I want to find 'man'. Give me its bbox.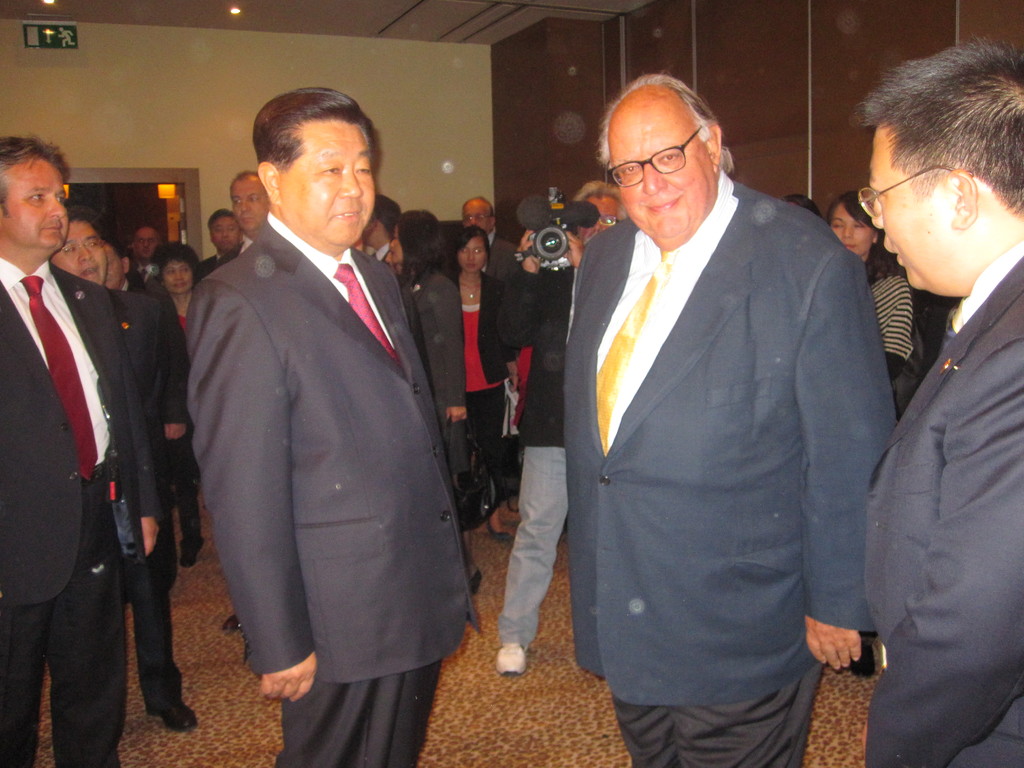
{"left": 207, "top": 170, "right": 269, "bottom": 271}.
